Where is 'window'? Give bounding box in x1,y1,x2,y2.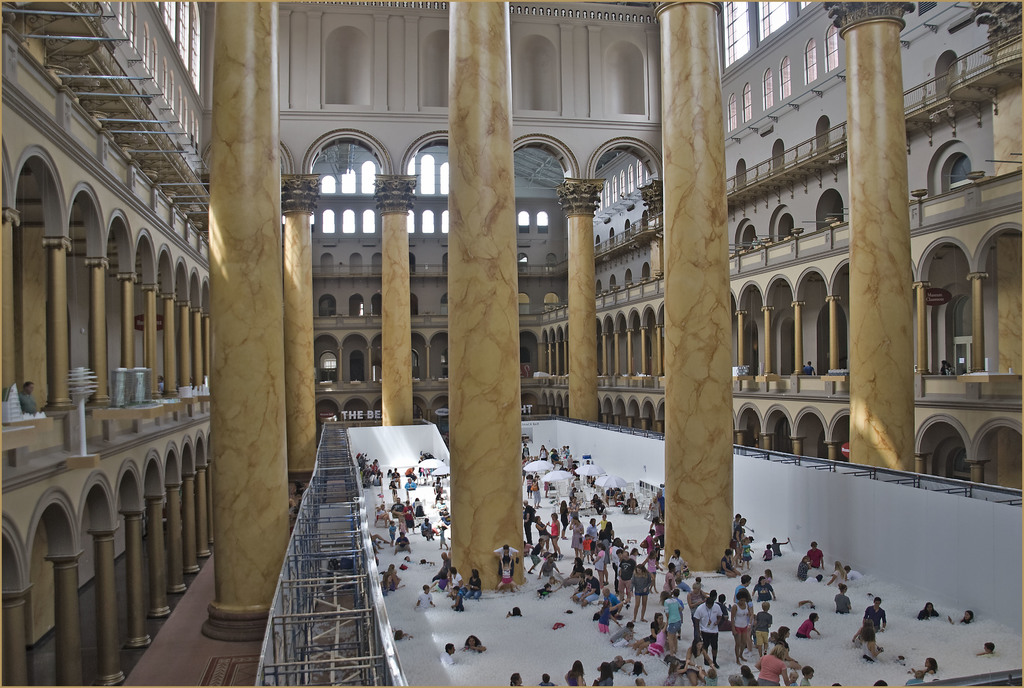
406,155,419,176.
